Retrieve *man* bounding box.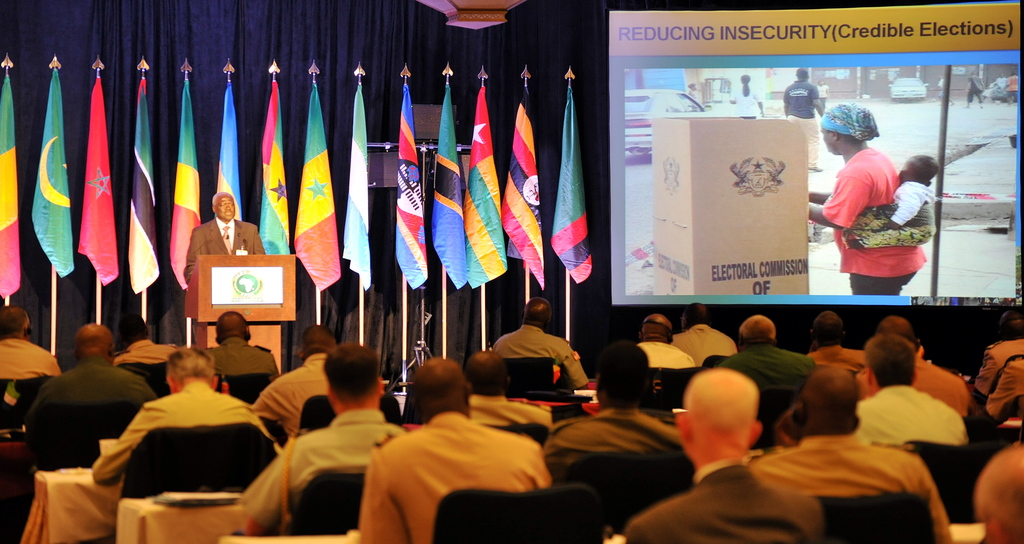
Bounding box: x1=752, y1=367, x2=956, y2=542.
